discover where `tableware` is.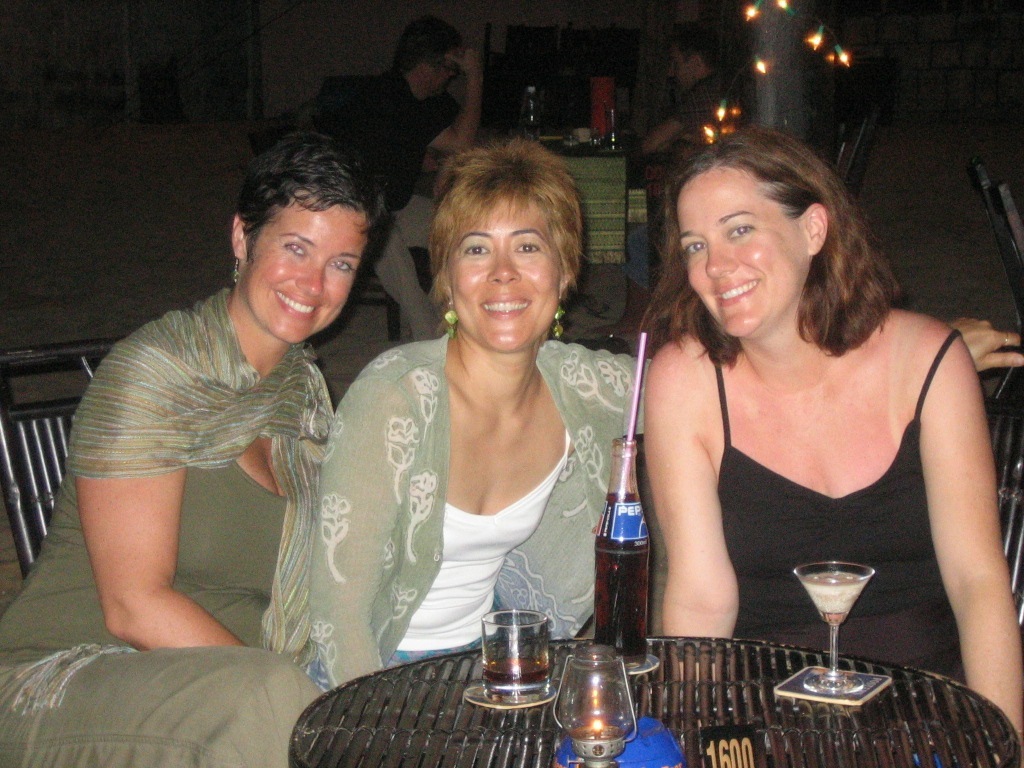
Discovered at [782,562,906,703].
